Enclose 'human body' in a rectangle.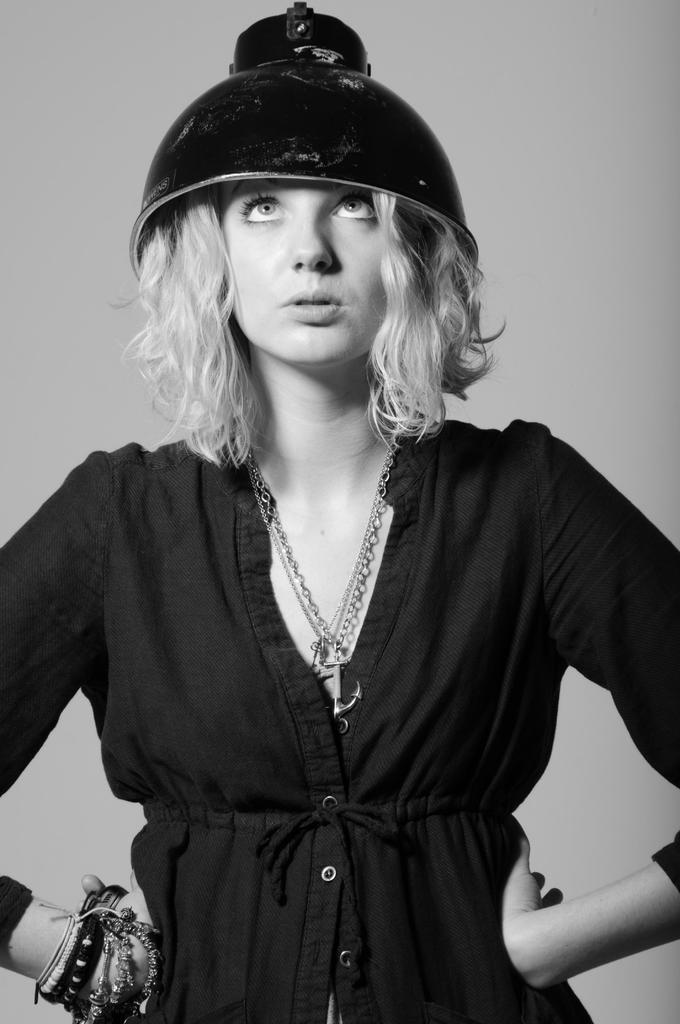
select_region(31, 51, 660, 1023).
